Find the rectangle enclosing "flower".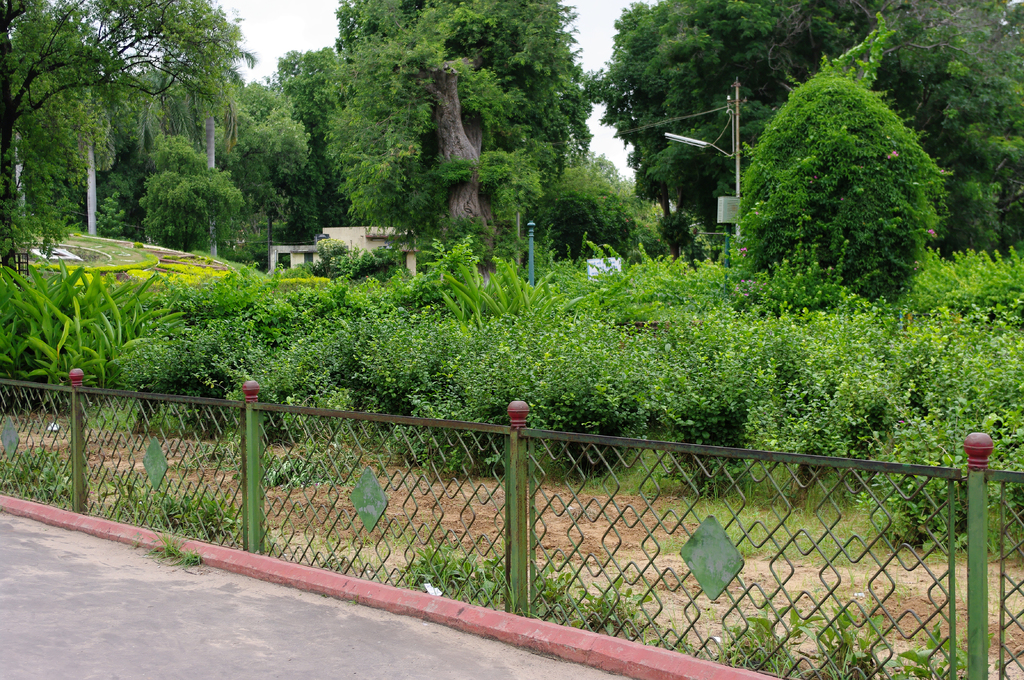
(925, 230, 933, 236).
